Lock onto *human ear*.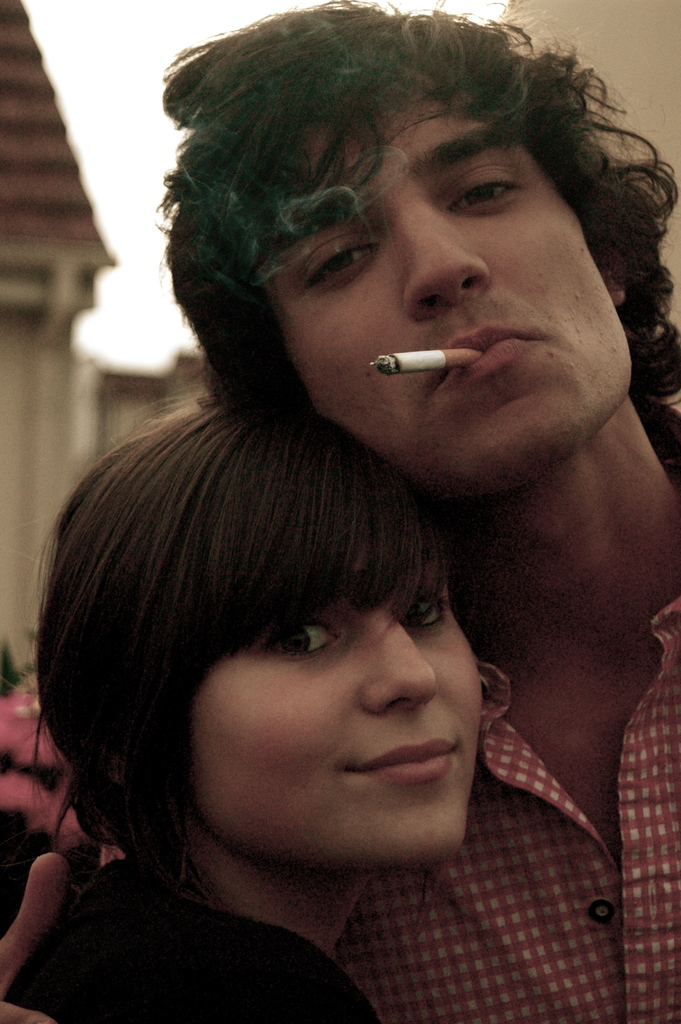
Locked: bbox=[100, 746, 124, 783].
